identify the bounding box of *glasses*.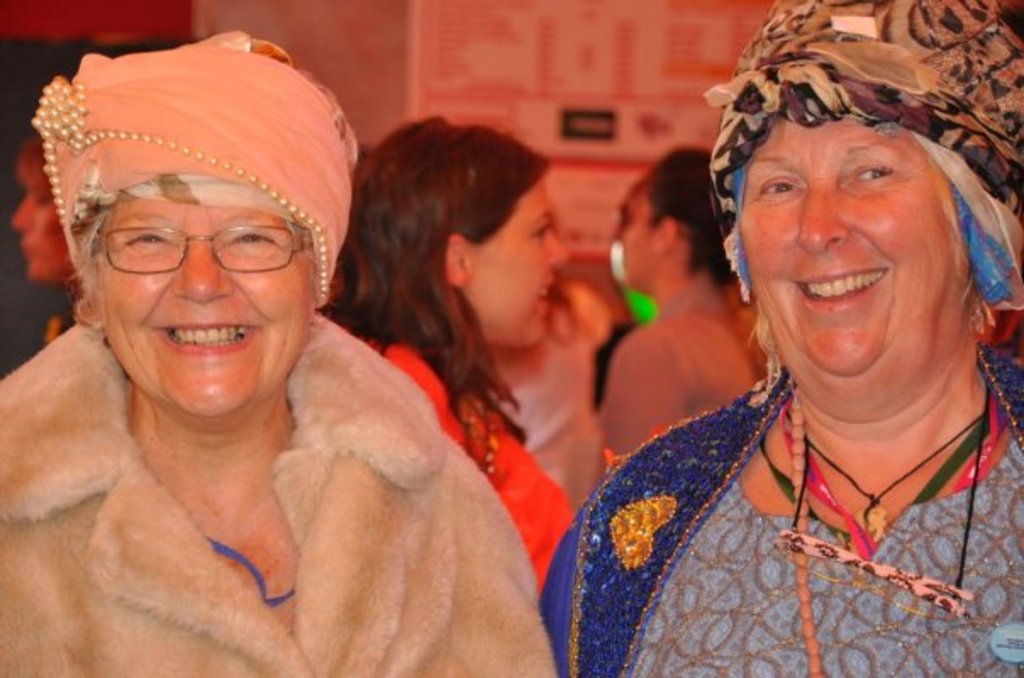
[left=63, top=198, right=303, bottom=281].
